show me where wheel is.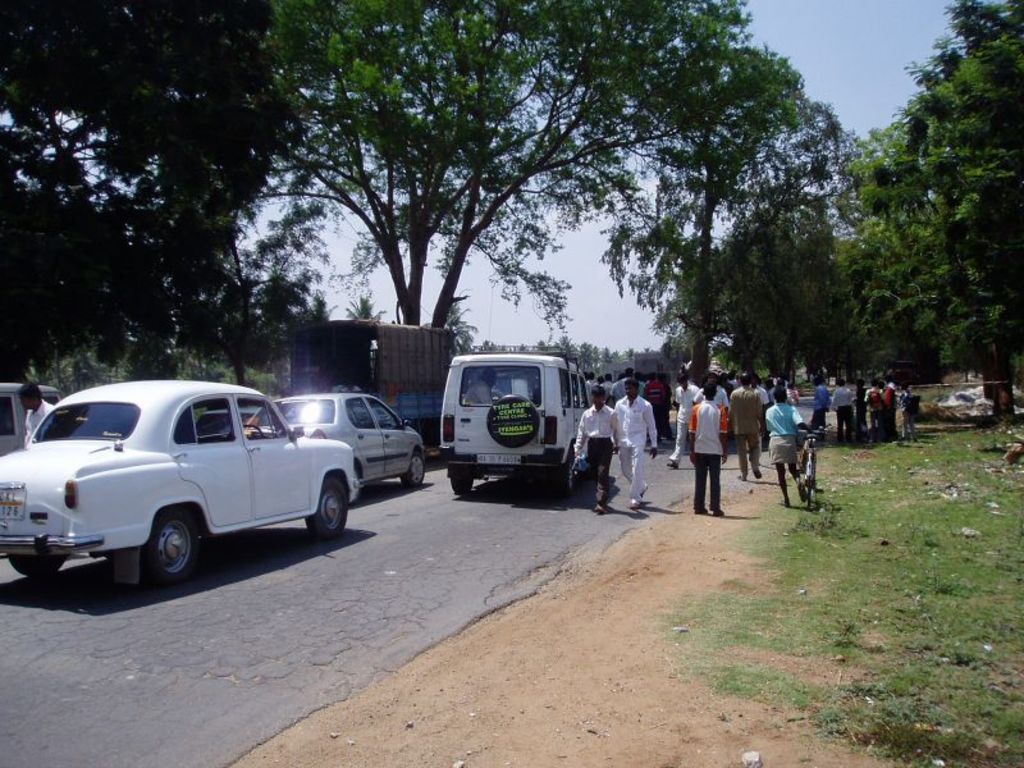
wheel is at box=[113, 515, 198, 584].
